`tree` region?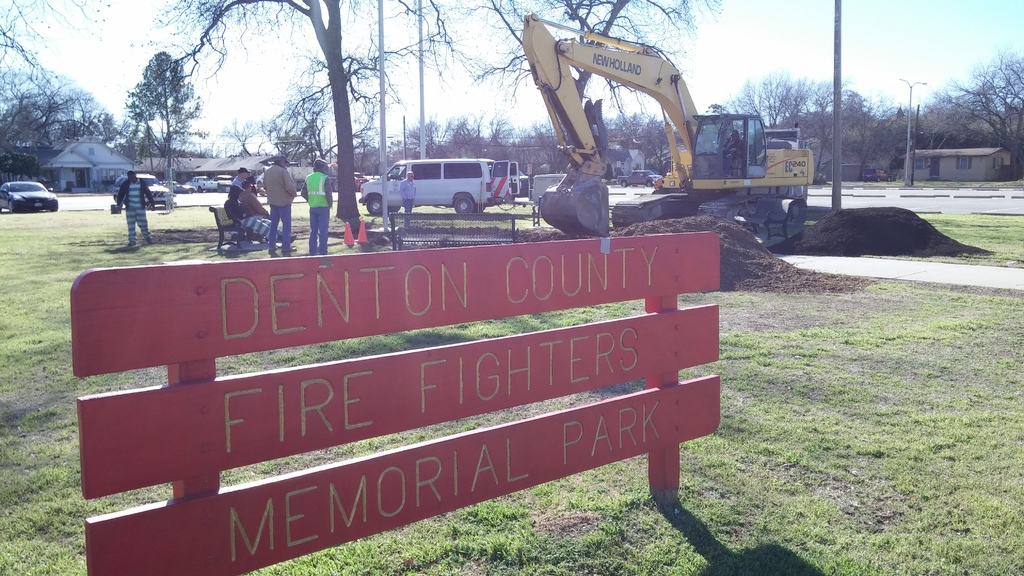
<bbox>211, 115, 264, 163</bbox>
